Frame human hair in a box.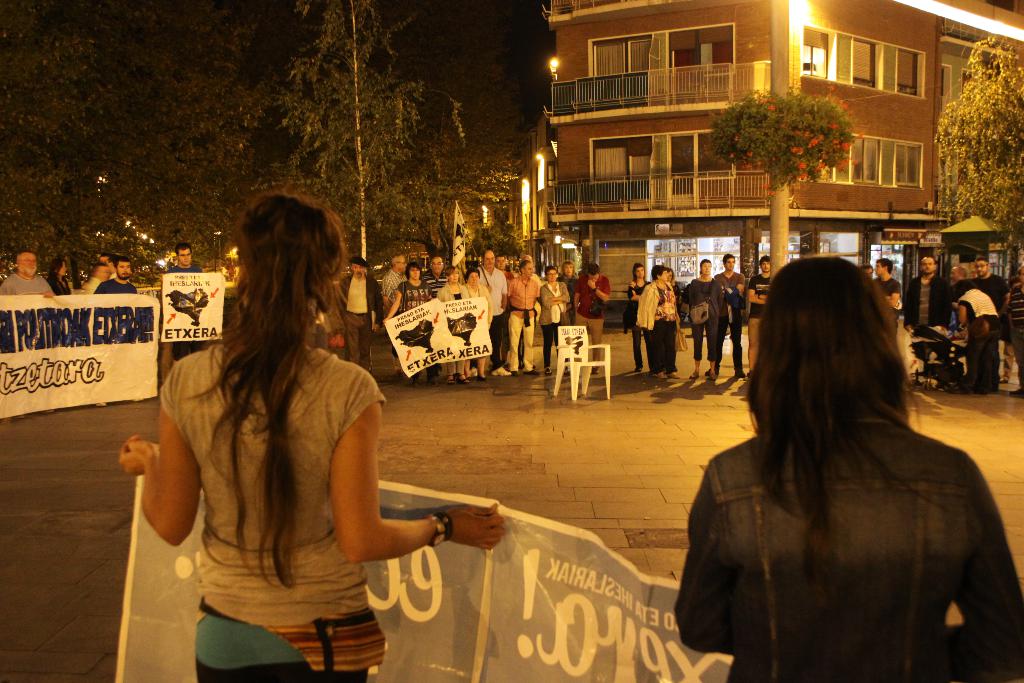
879:255:894:273.
